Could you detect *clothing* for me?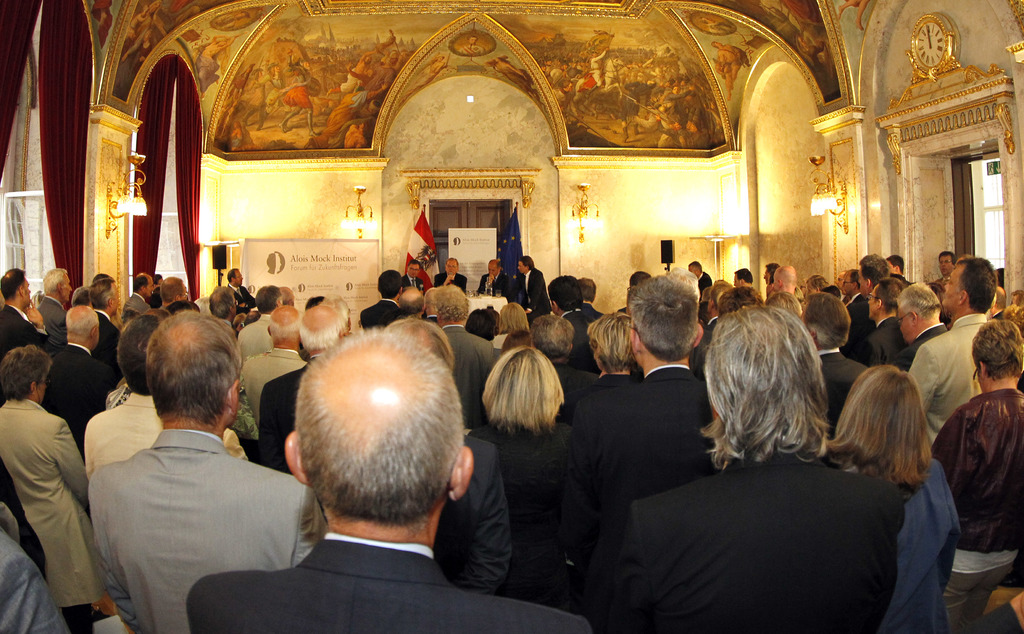
Detection result: rect(0, 307, 40, 355).
